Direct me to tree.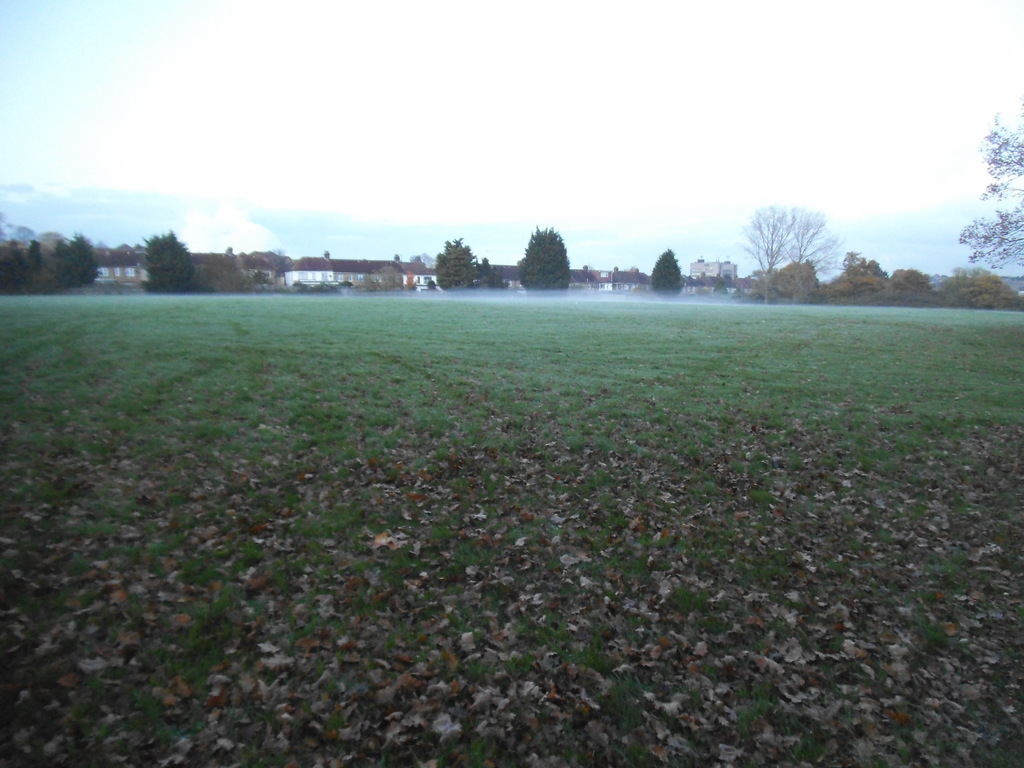
Direction: bbox=[838, 250, 891, 280].
